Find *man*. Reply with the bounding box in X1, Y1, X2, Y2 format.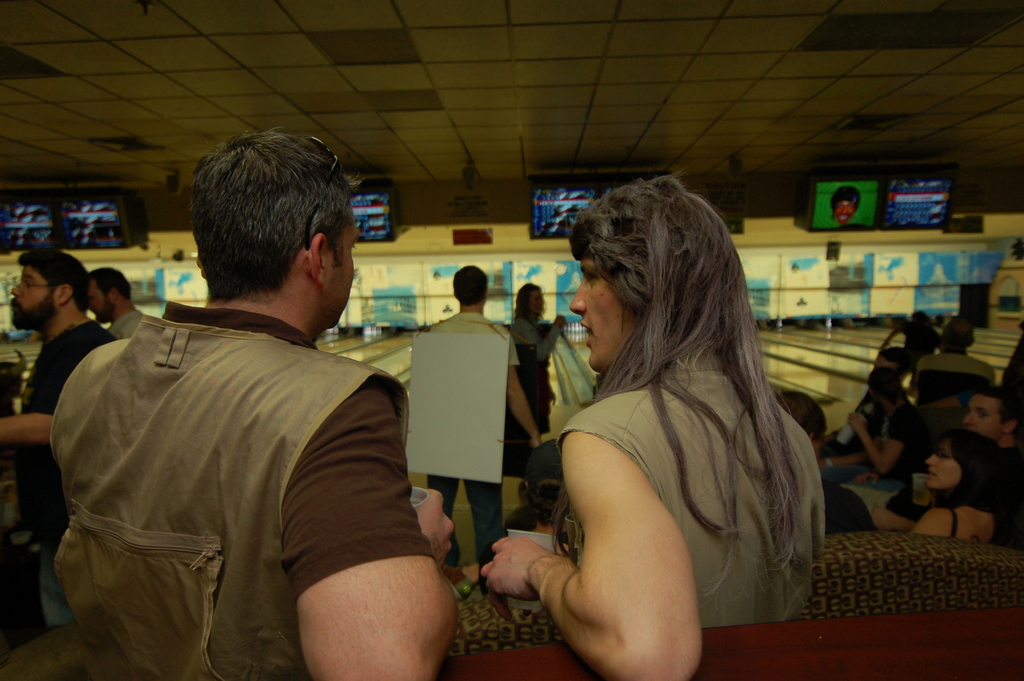
0, 247, 122, 529.
